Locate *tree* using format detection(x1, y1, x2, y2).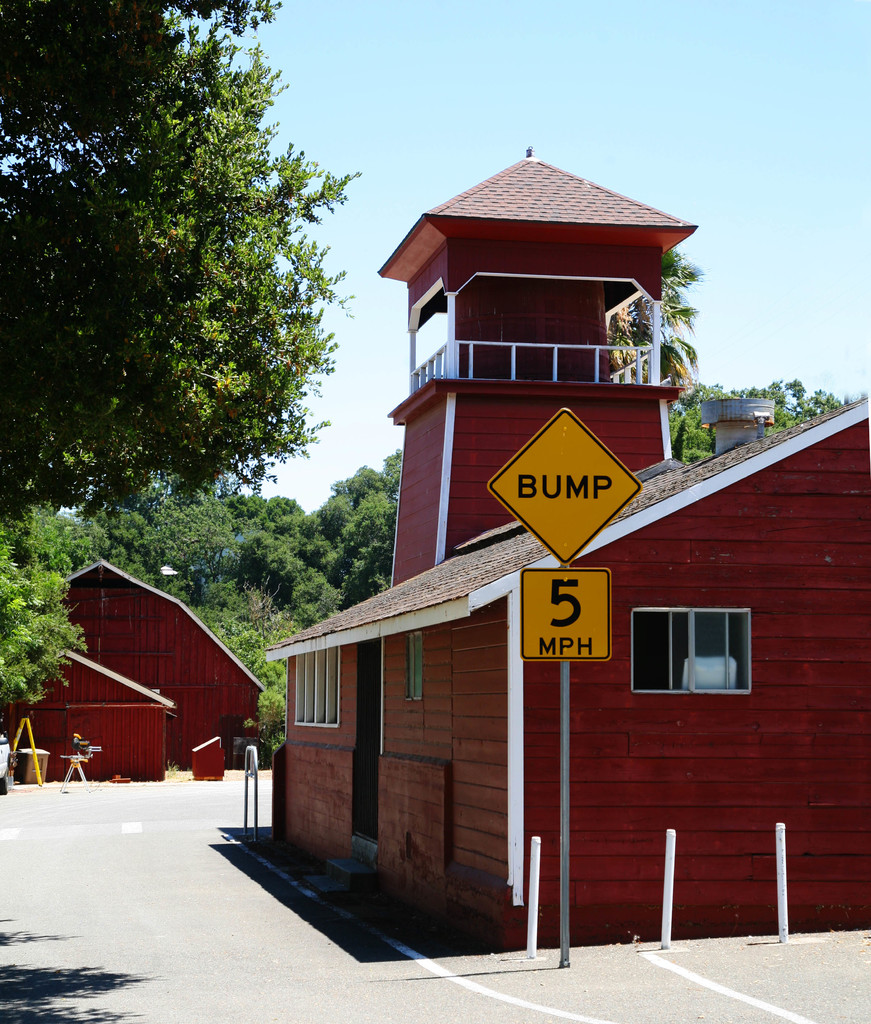
detection(95, 476, 241, 597).
